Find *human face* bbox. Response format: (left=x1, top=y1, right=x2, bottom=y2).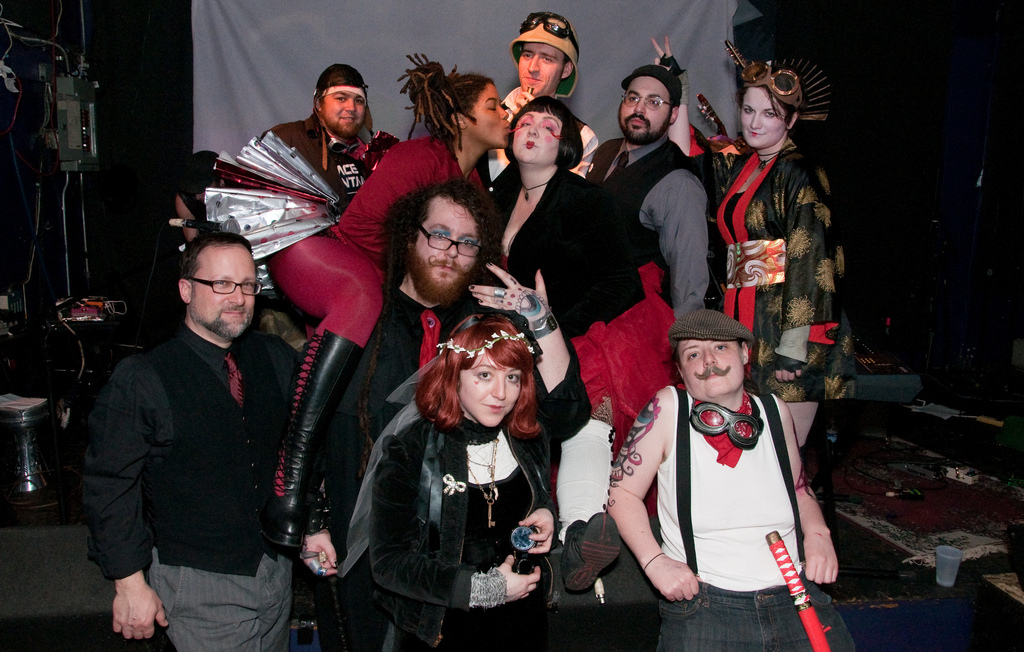
(left=620, top=75, right=676, bottom=138).
